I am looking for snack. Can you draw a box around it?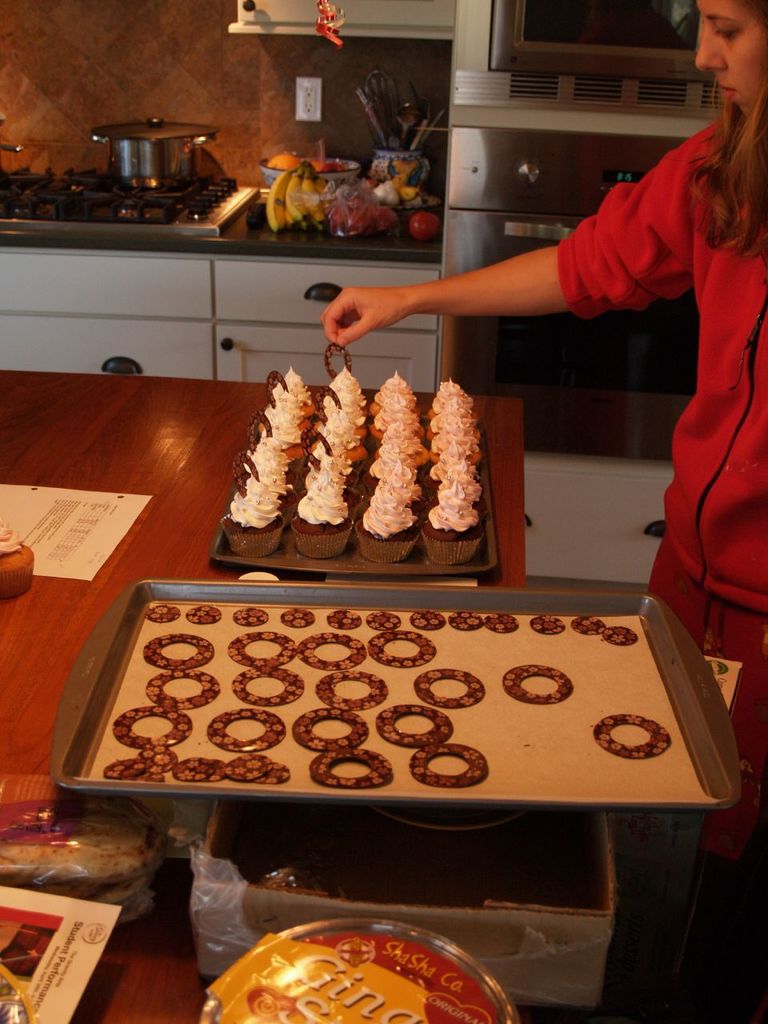
Sure, the bounding box is l=315, t=669, r=386, b=713.
